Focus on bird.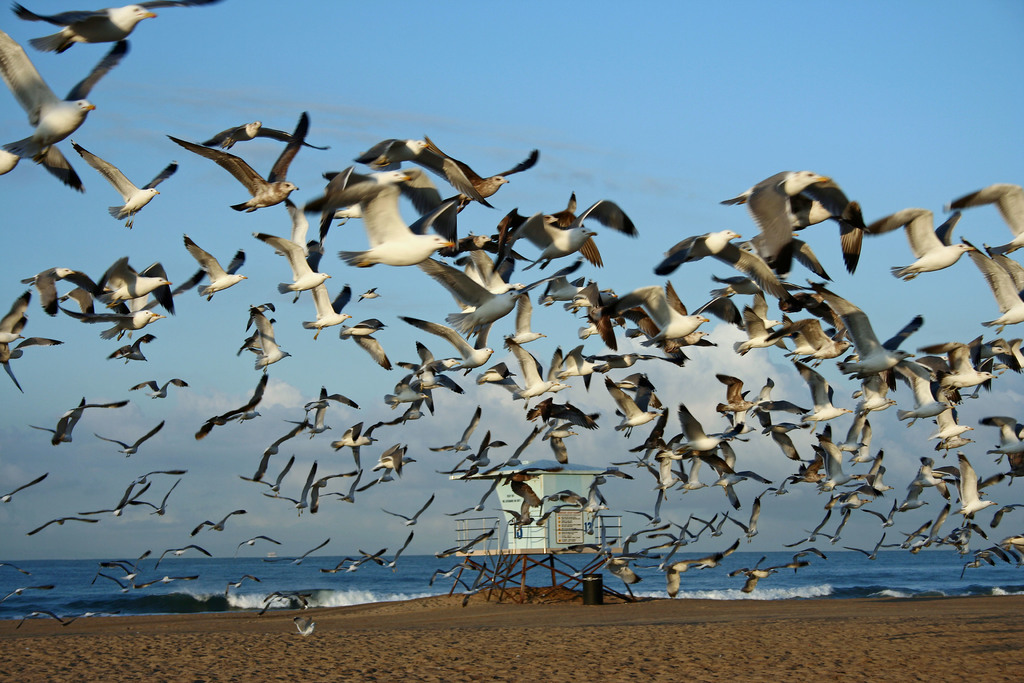
Focused at <bbox>393, 317, 506, 369</bbox>.
